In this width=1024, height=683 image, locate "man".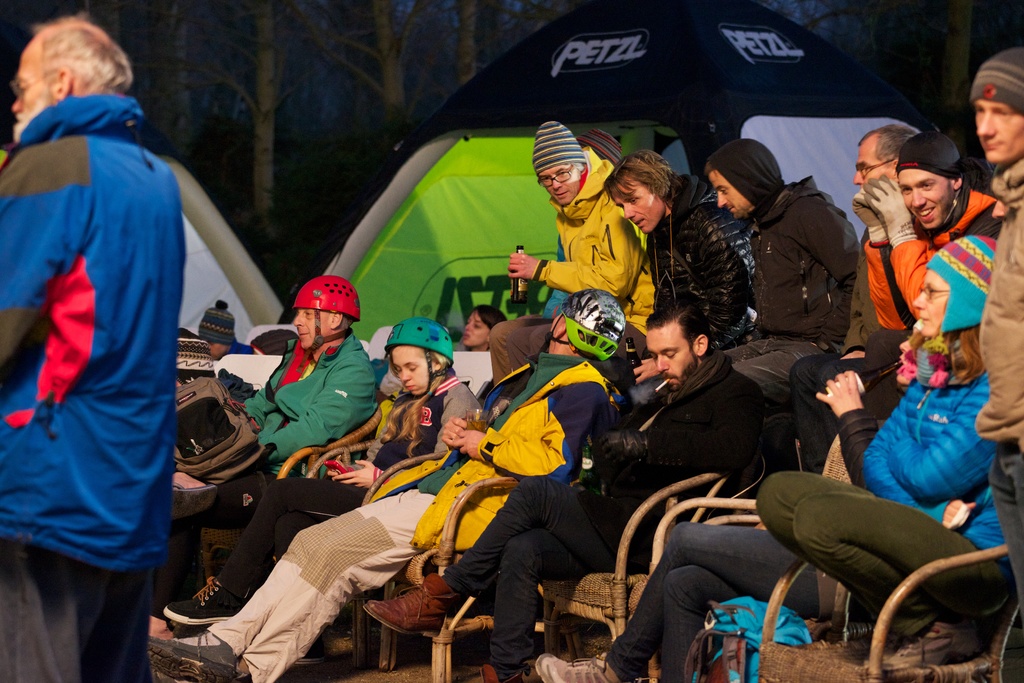
Bounding box: crop(970, 41, 1023, 631).
